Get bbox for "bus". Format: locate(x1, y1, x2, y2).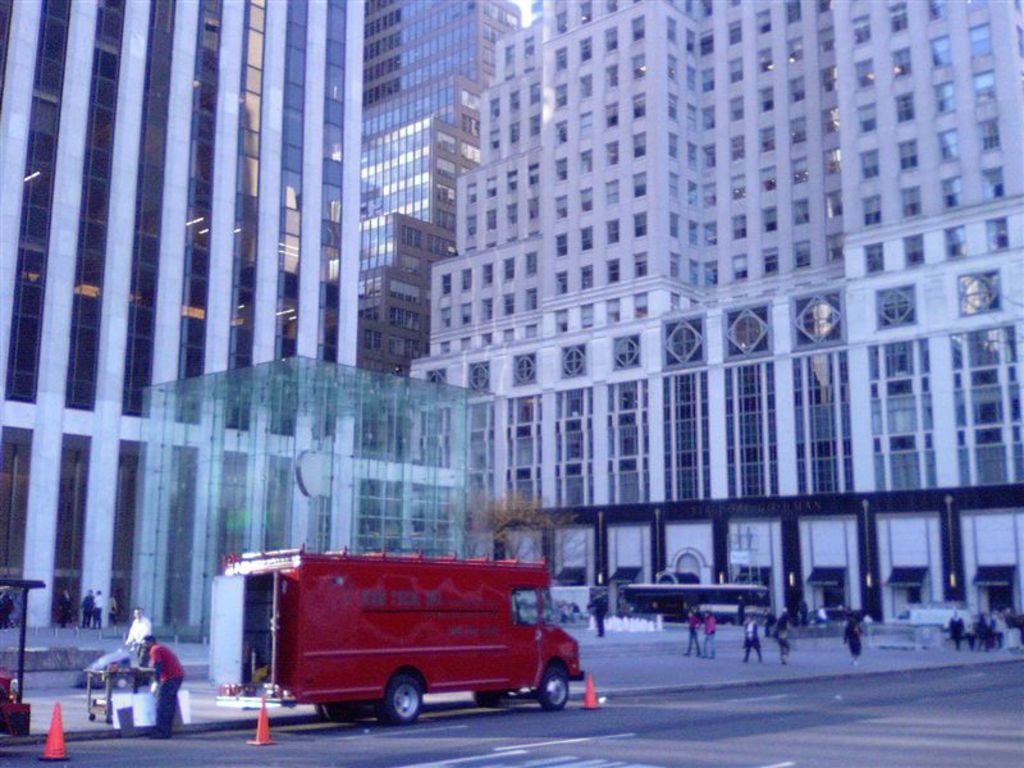
locate(618, 585, 771, 627).
